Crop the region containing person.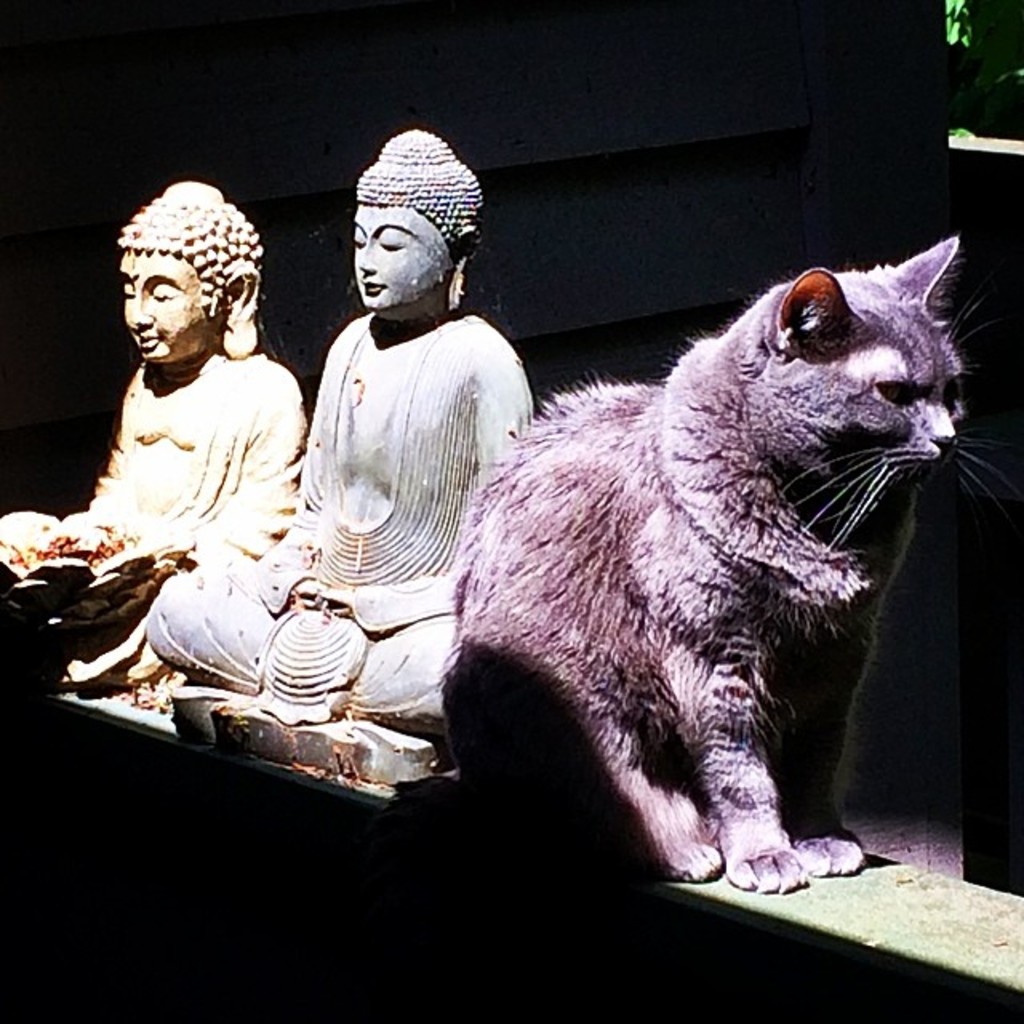
Crop region: (138,128,530,739).
